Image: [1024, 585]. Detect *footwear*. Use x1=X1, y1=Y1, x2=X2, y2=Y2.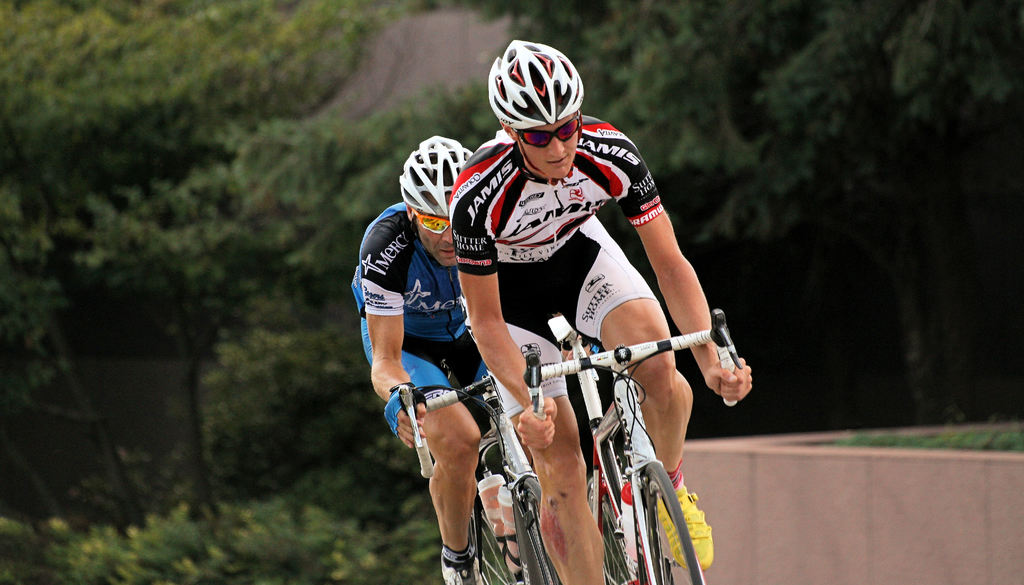
x1=653, y1=474, x2=716, y2=573.
